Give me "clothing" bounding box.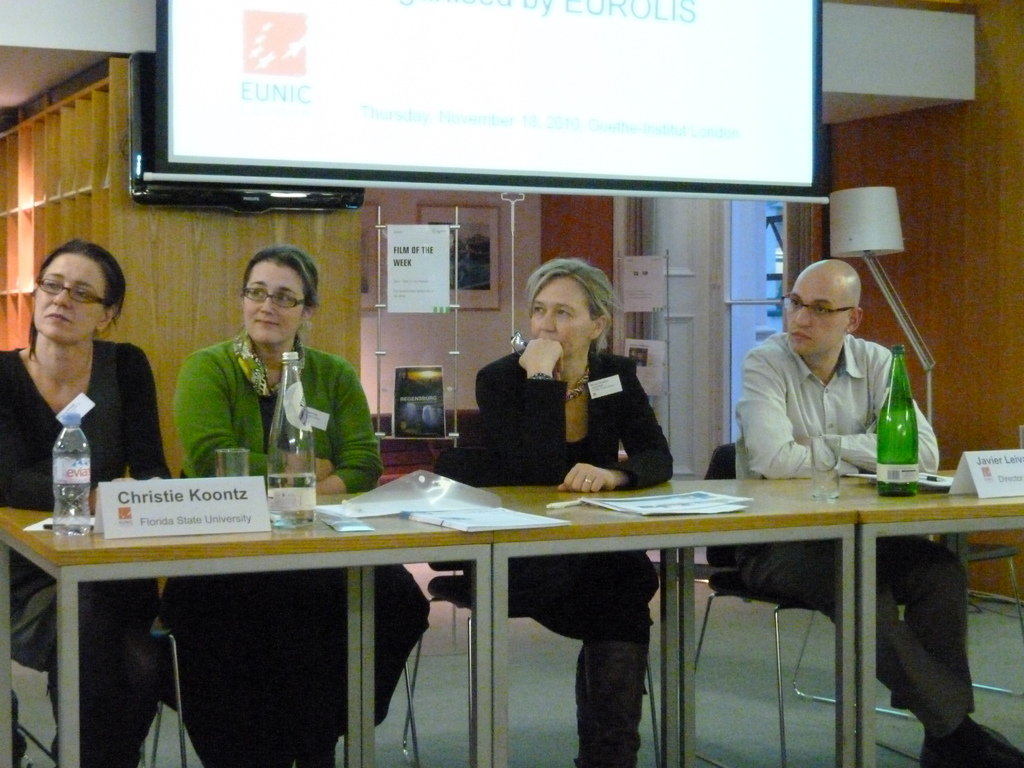
(left=732, top=535, right=977, bottom=740).
